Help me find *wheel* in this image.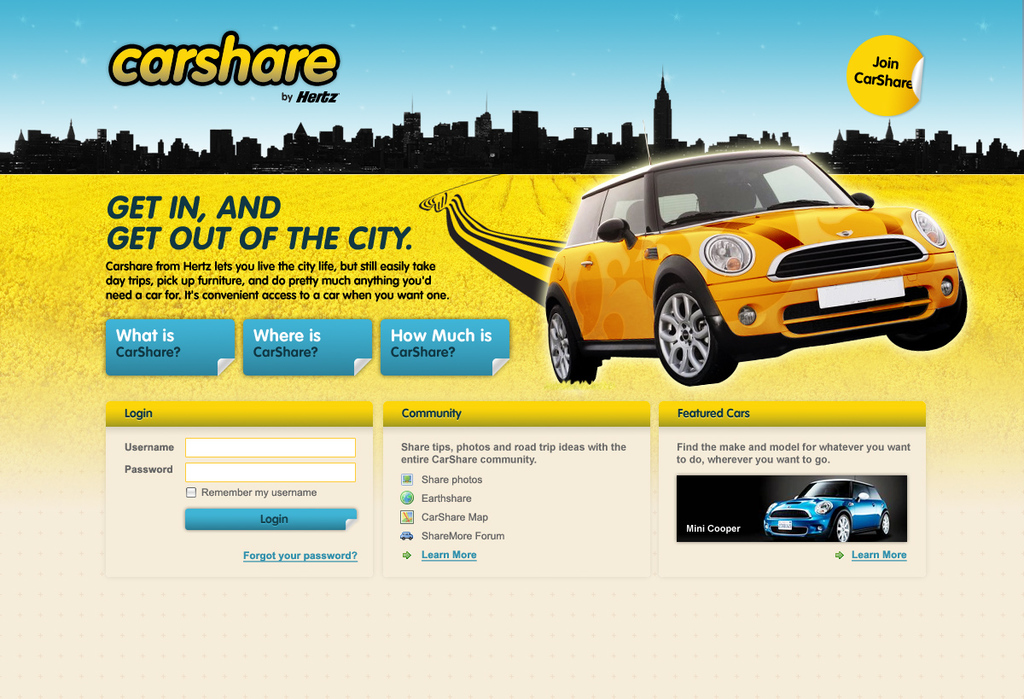
Found it: [x1=886, y1=275, x2=968, y2=354].
